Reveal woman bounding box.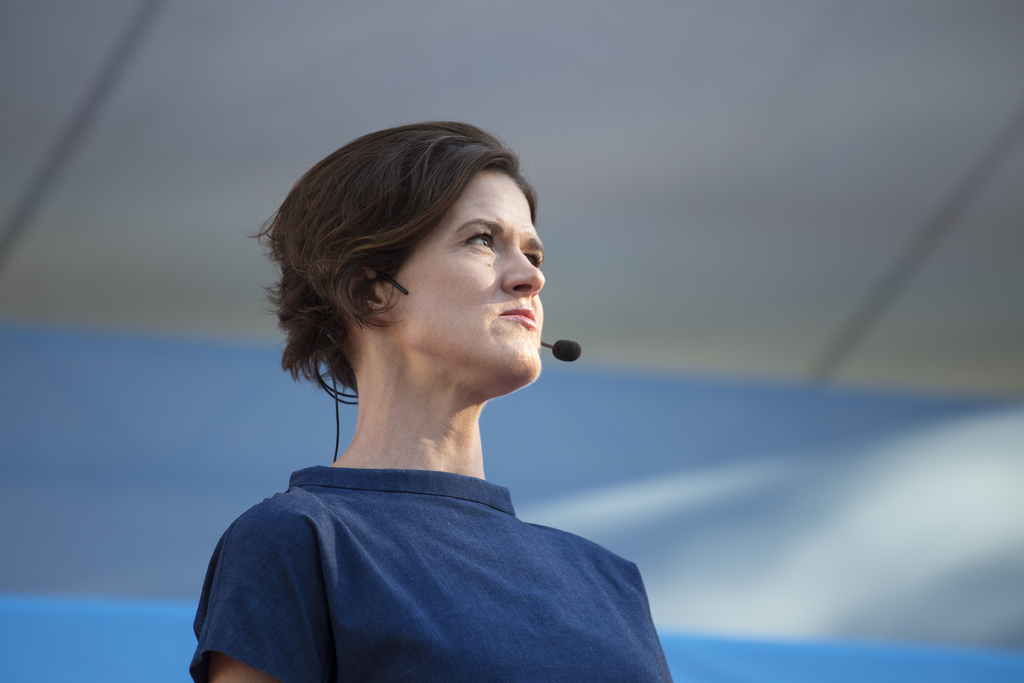
Revealed: 156:126:651:682.
